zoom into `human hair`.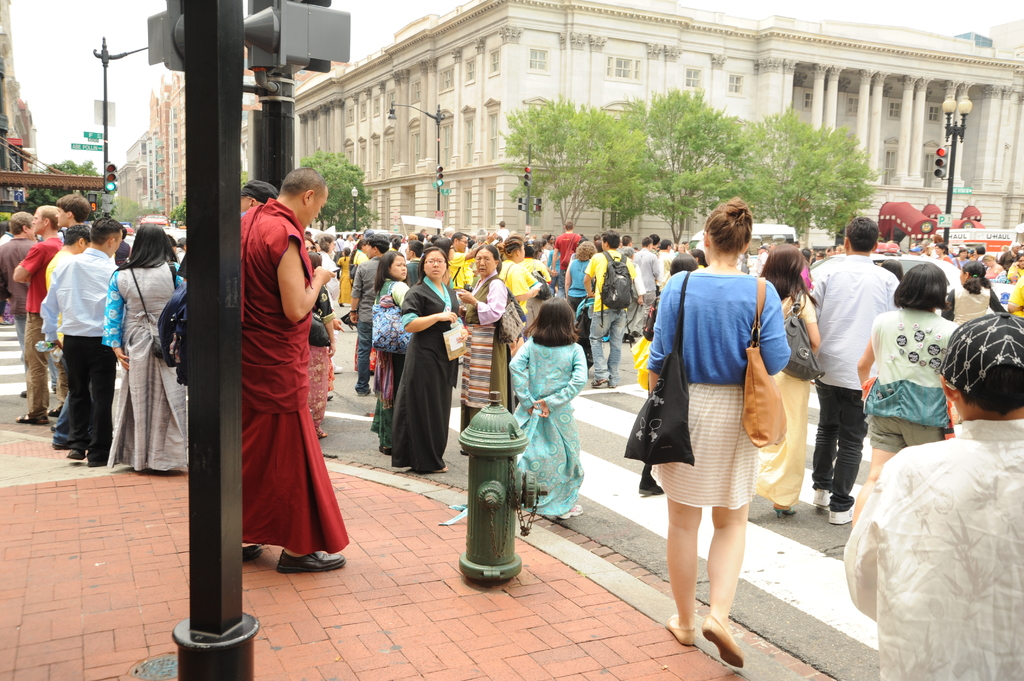
Zoom target: select_region(477, 240, 502, 275).
